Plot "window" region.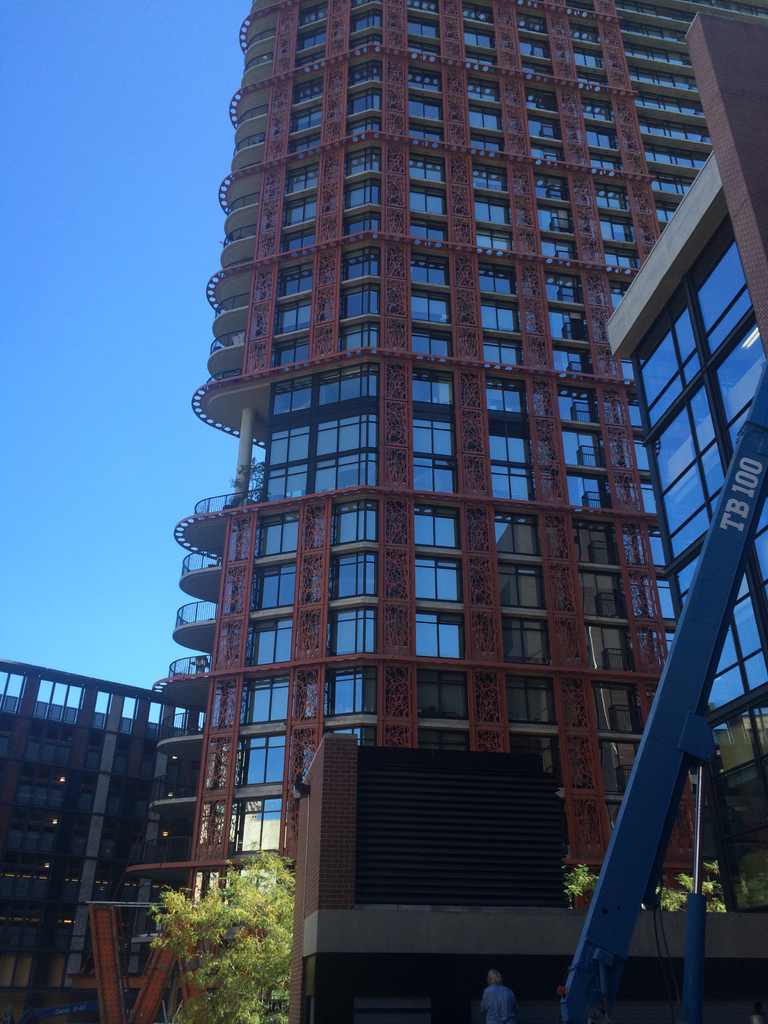
Plotted at (left=261, top=143, right=651, bottom=213).
